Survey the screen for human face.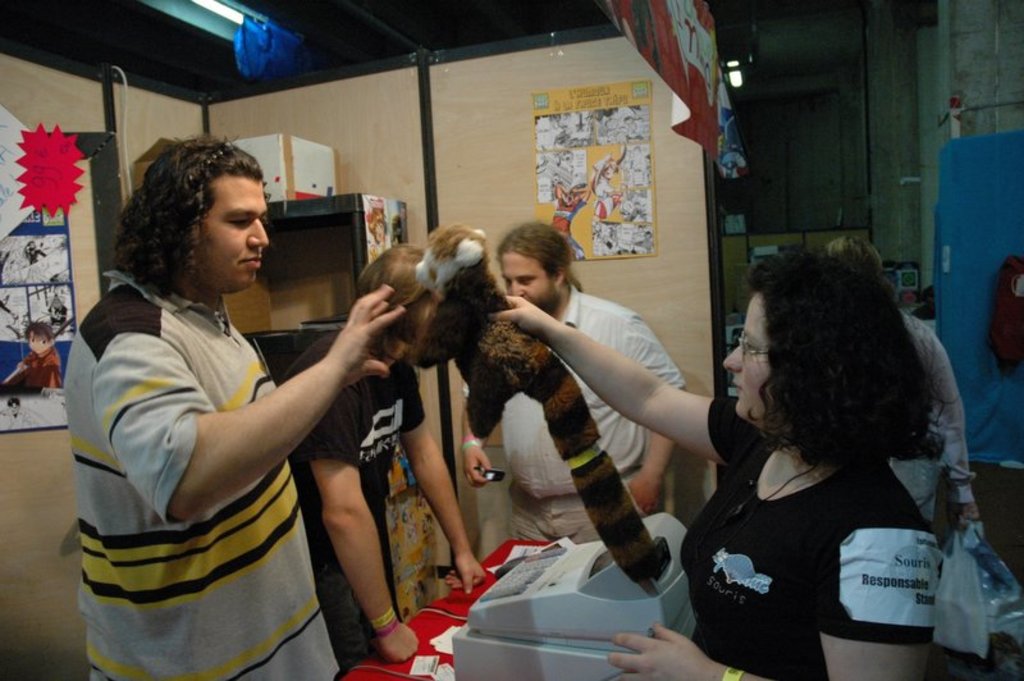
Survey found: [502, 250, 552, 307].
